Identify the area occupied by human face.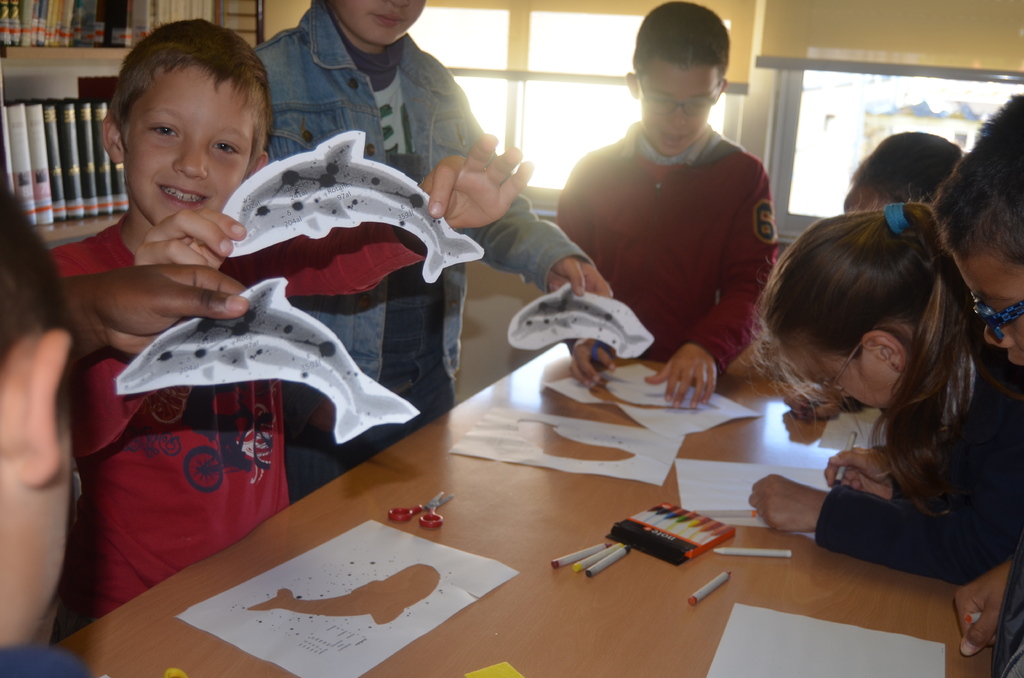
Area: 635 63 716 157.
